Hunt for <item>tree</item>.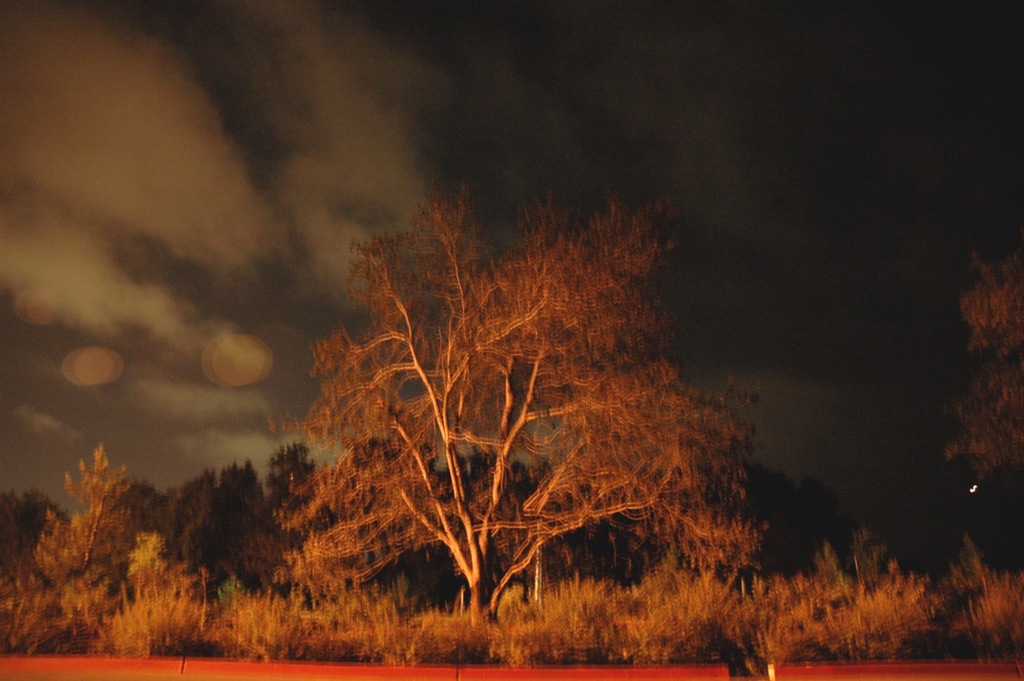
Hunted down at l=259, t=439, r=328, b=556.
